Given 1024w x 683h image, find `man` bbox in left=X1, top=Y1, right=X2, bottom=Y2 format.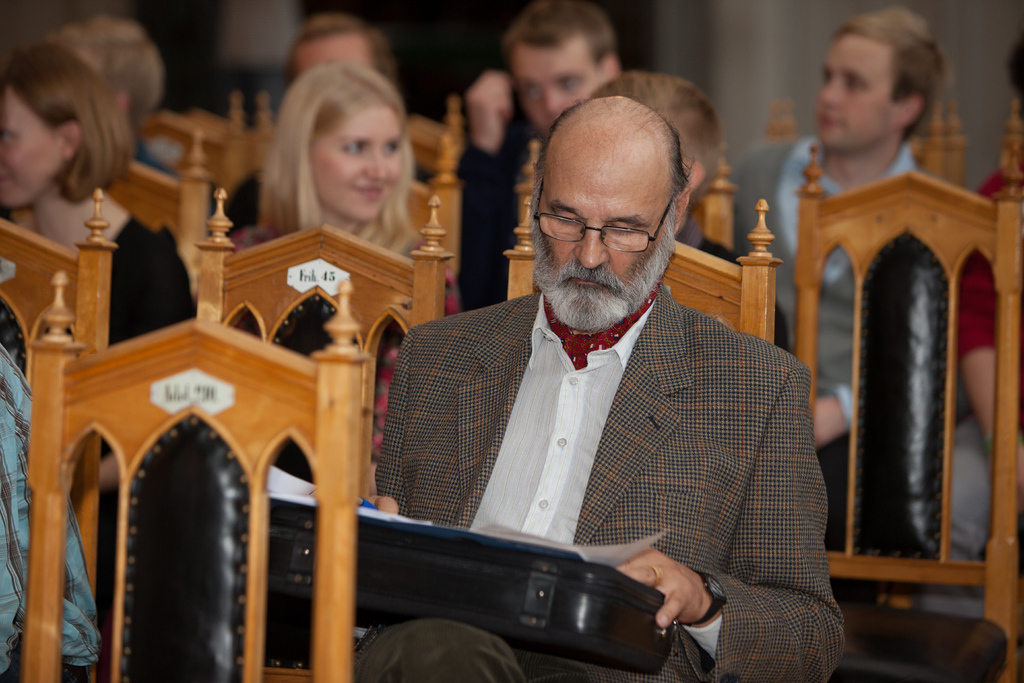
left=455, top=0, right=619, bottom=312.
